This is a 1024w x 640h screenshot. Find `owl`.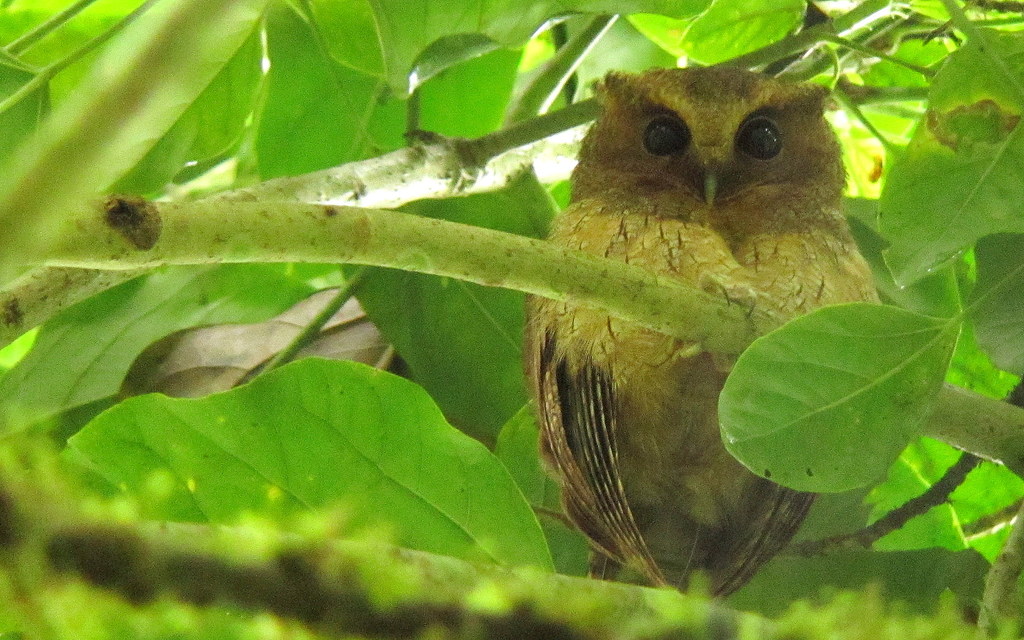
Bounding box: left=525, top=60, right=881, bottom=604.
